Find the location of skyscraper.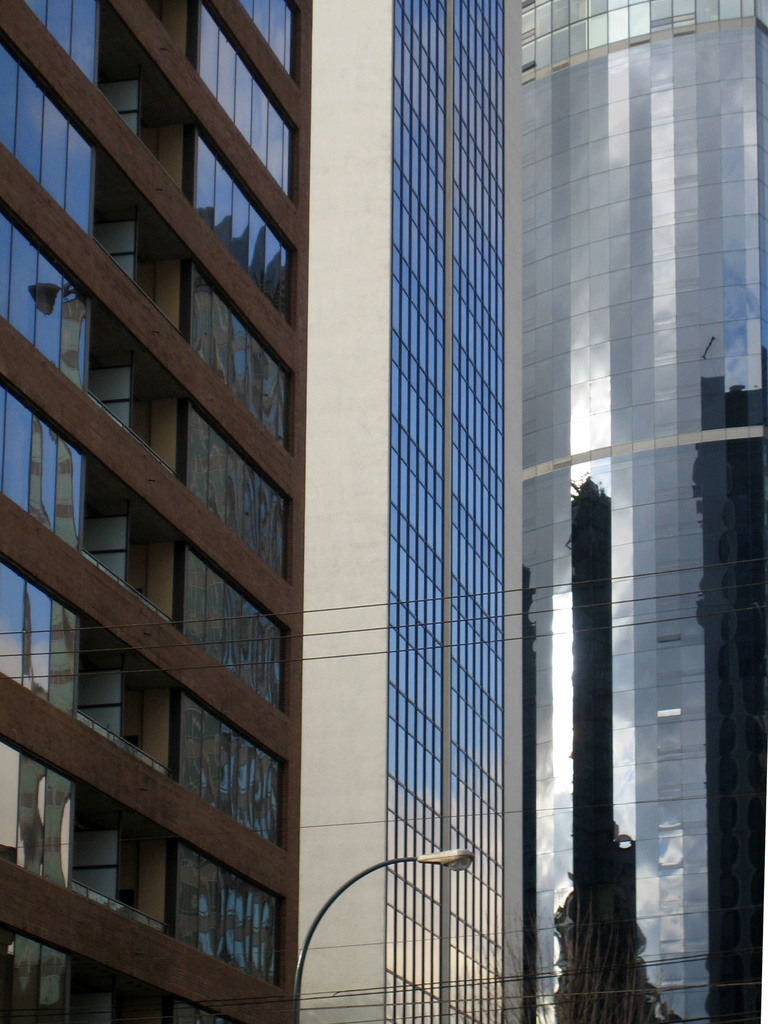
Location: (left=502, top=0, right=767, bottom=1023).
